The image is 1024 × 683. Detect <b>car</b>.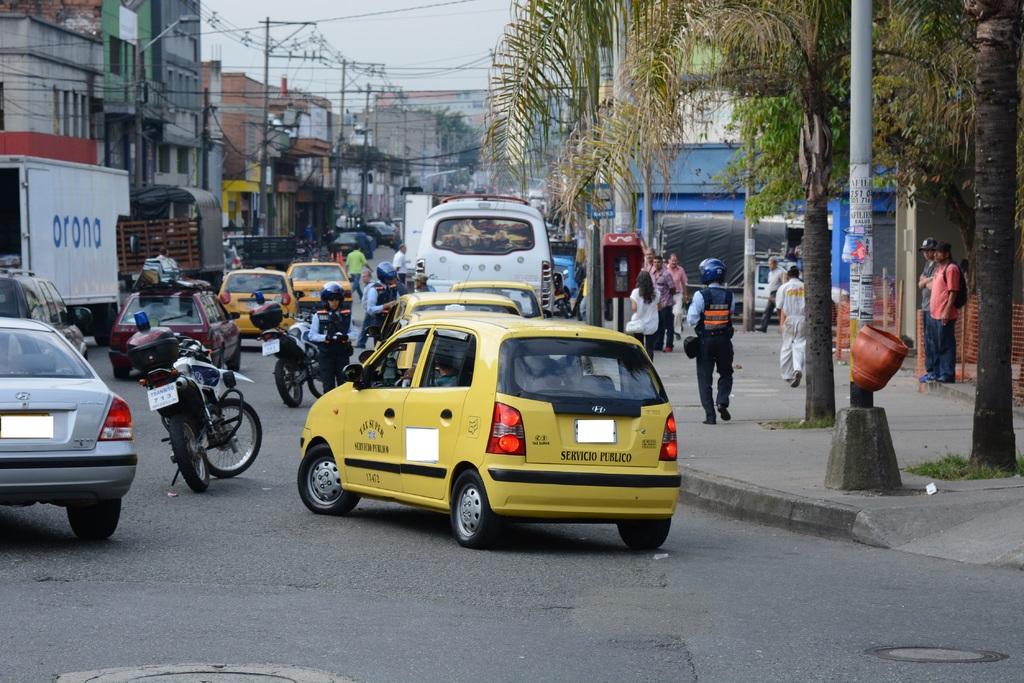
Detection: [109, 275, 244, 376].
